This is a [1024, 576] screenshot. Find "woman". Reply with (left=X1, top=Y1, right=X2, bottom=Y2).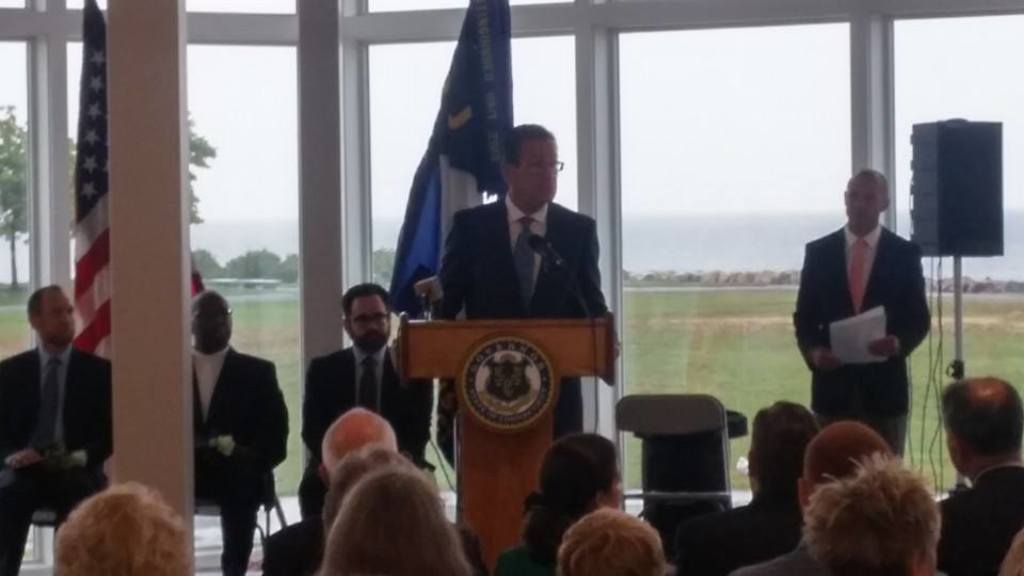
(left=485, top=439, right=637, bottom=575).
